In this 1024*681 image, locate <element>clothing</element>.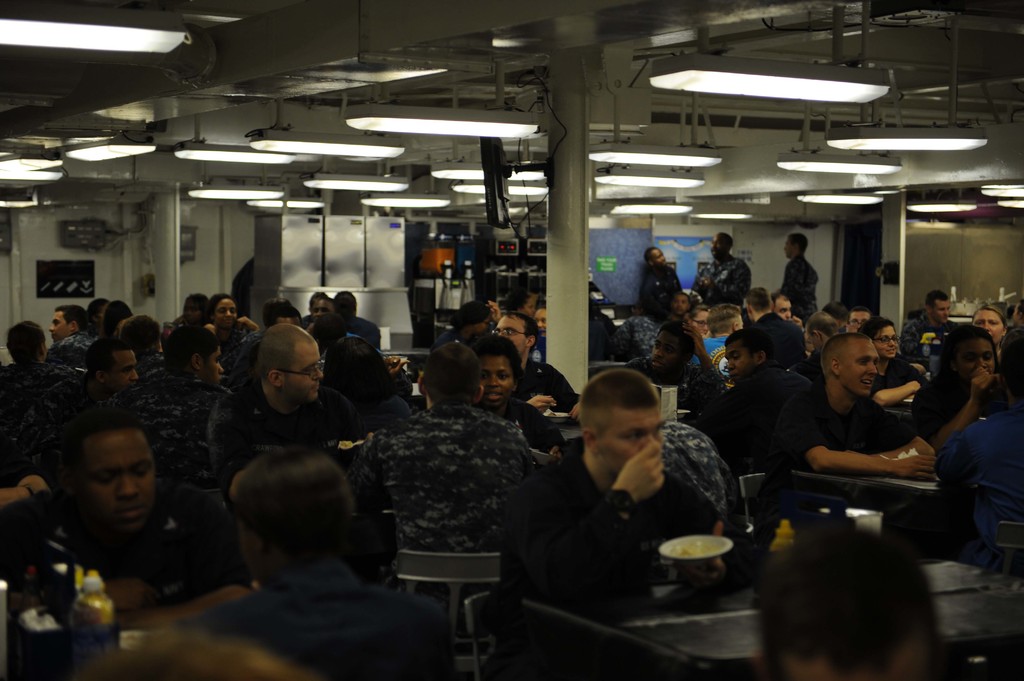
Bounding box: 136 350 162 378.
